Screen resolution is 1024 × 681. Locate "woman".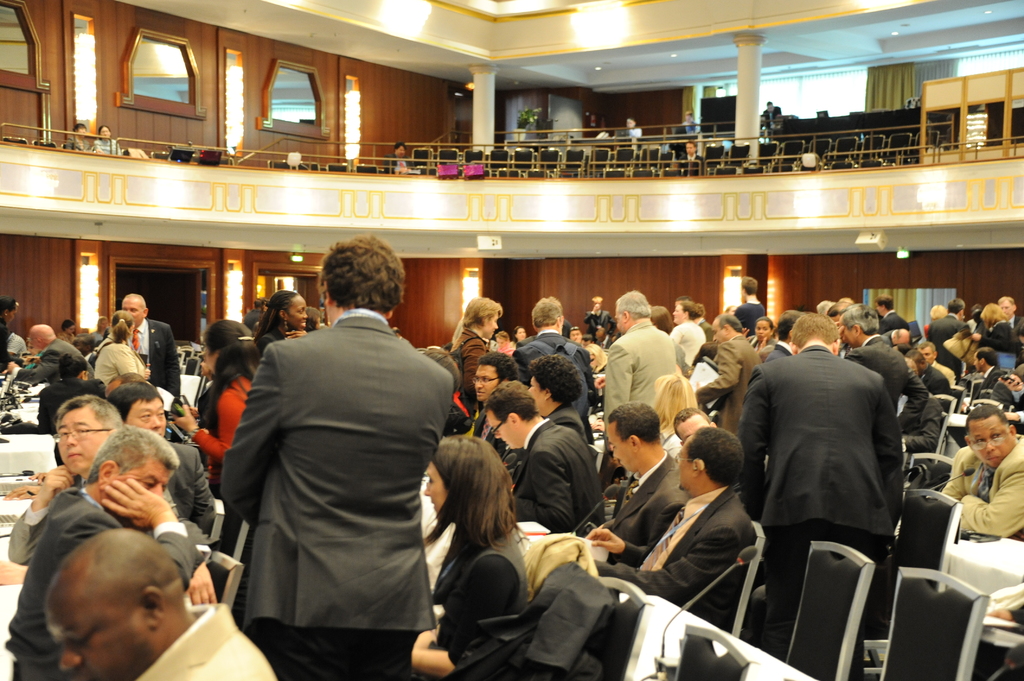
bbox=(596, 373, 706, 504).
